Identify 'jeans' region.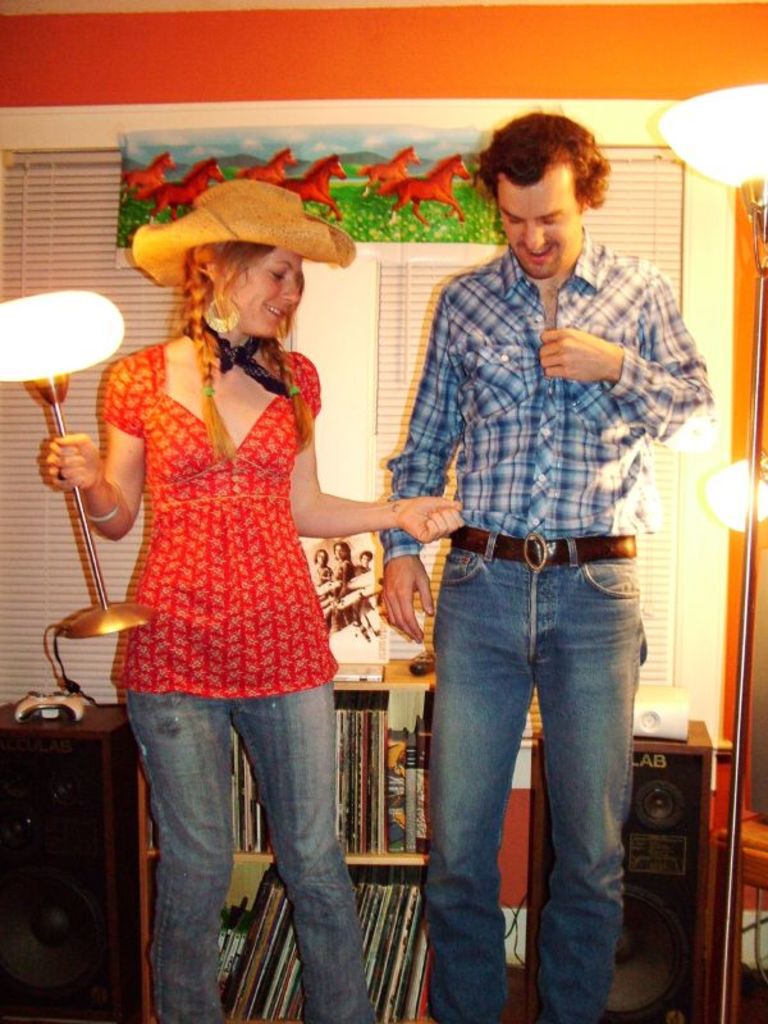
Region: 410,497,666,1023.
